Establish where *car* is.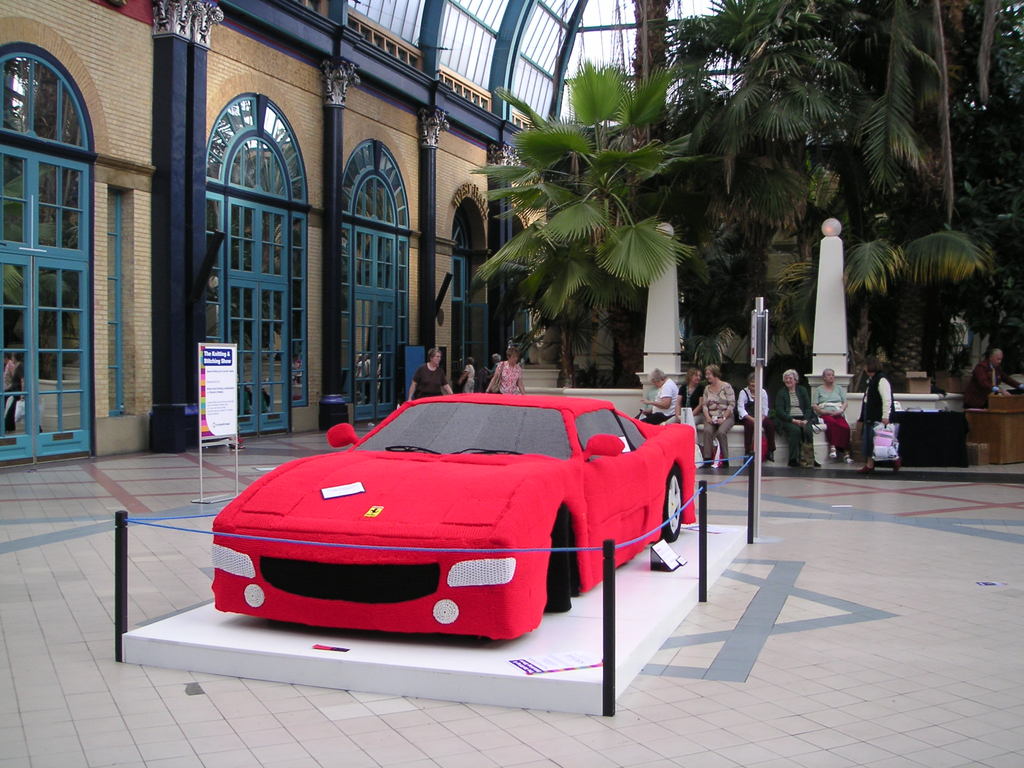
Established at x1=191, y1=379, x2=700, y2=664.
